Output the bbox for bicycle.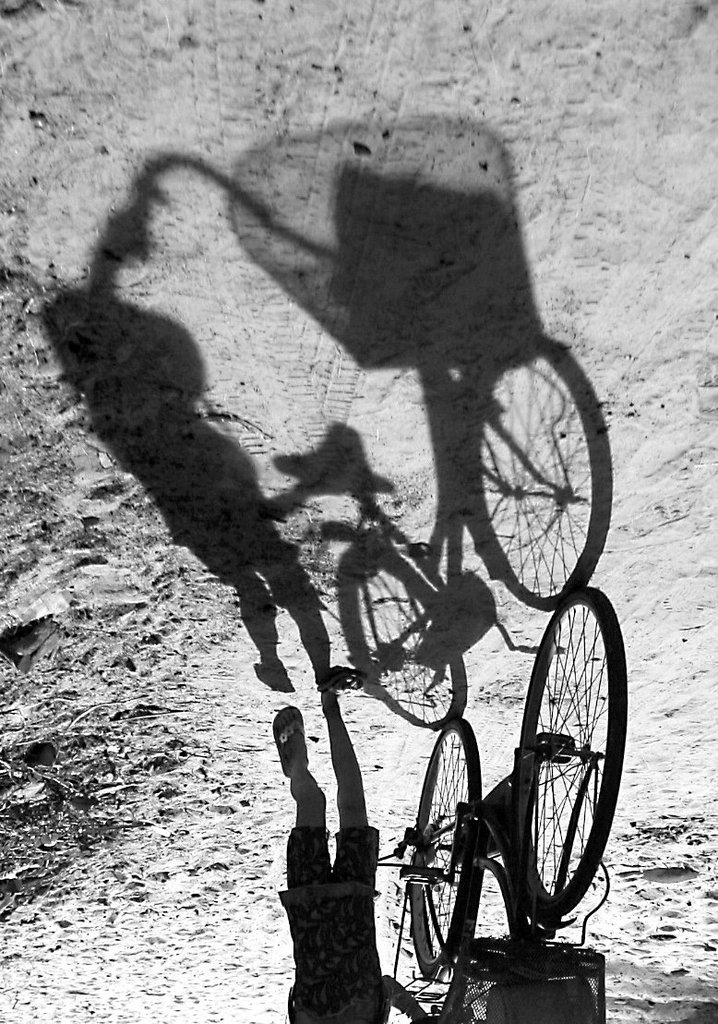
372/584/628/1023.
